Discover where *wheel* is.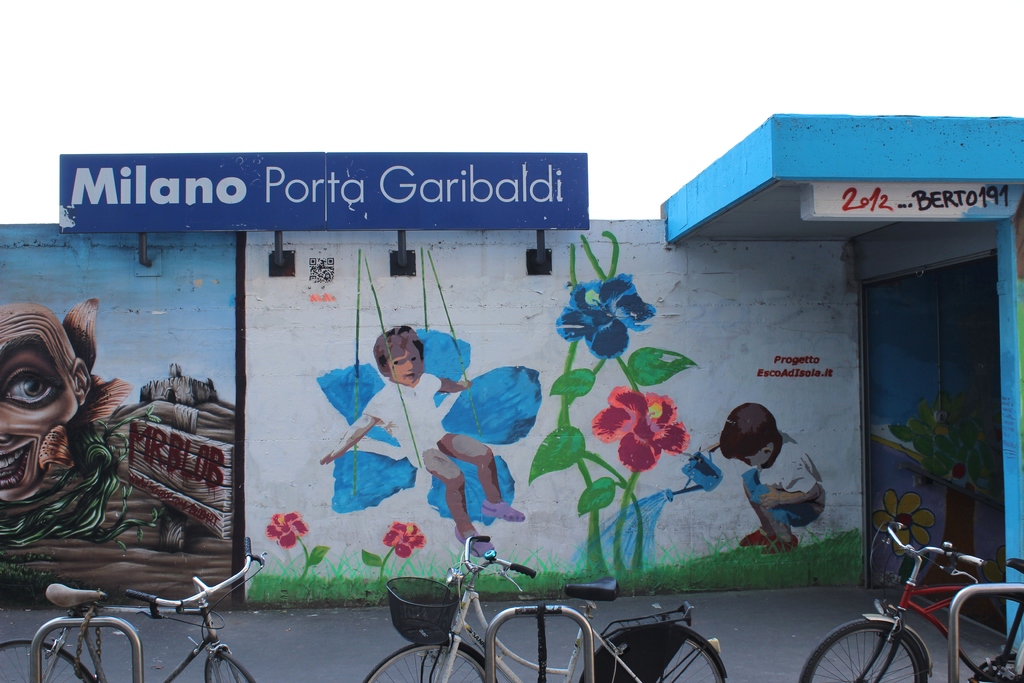
Discovered at [left=802, top=620, right=927, bottom=682].
